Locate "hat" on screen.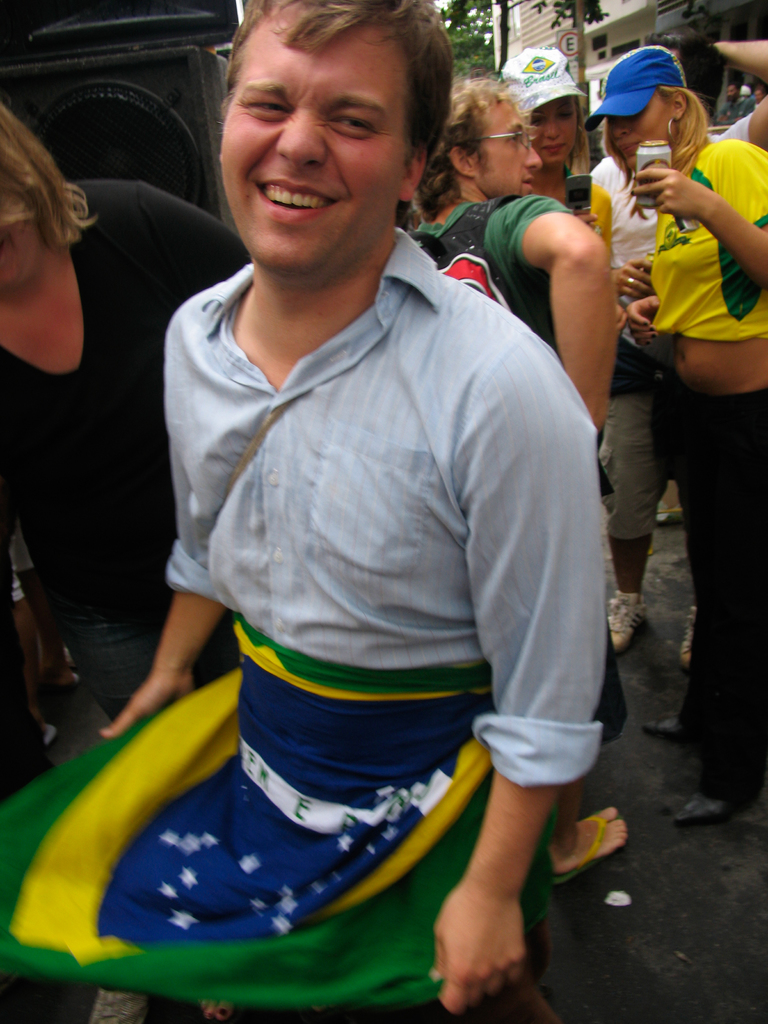
On screen at Rect(580, 48, 684, 132).
